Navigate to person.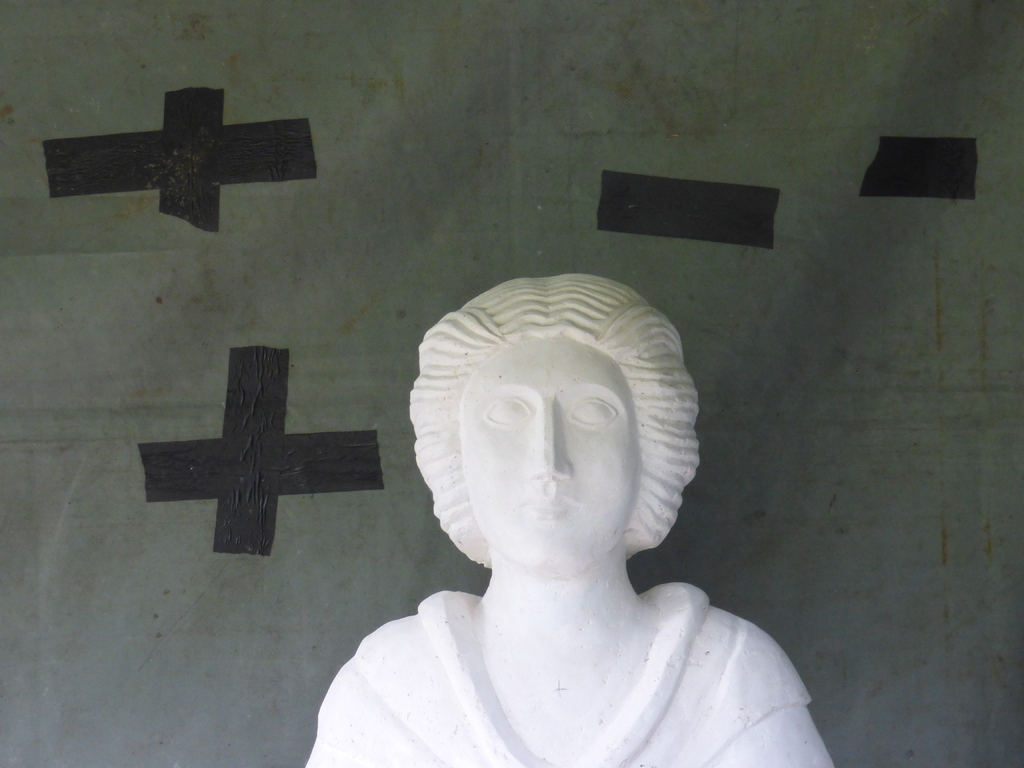
Navigation target: (307, 236, 868, 767).
